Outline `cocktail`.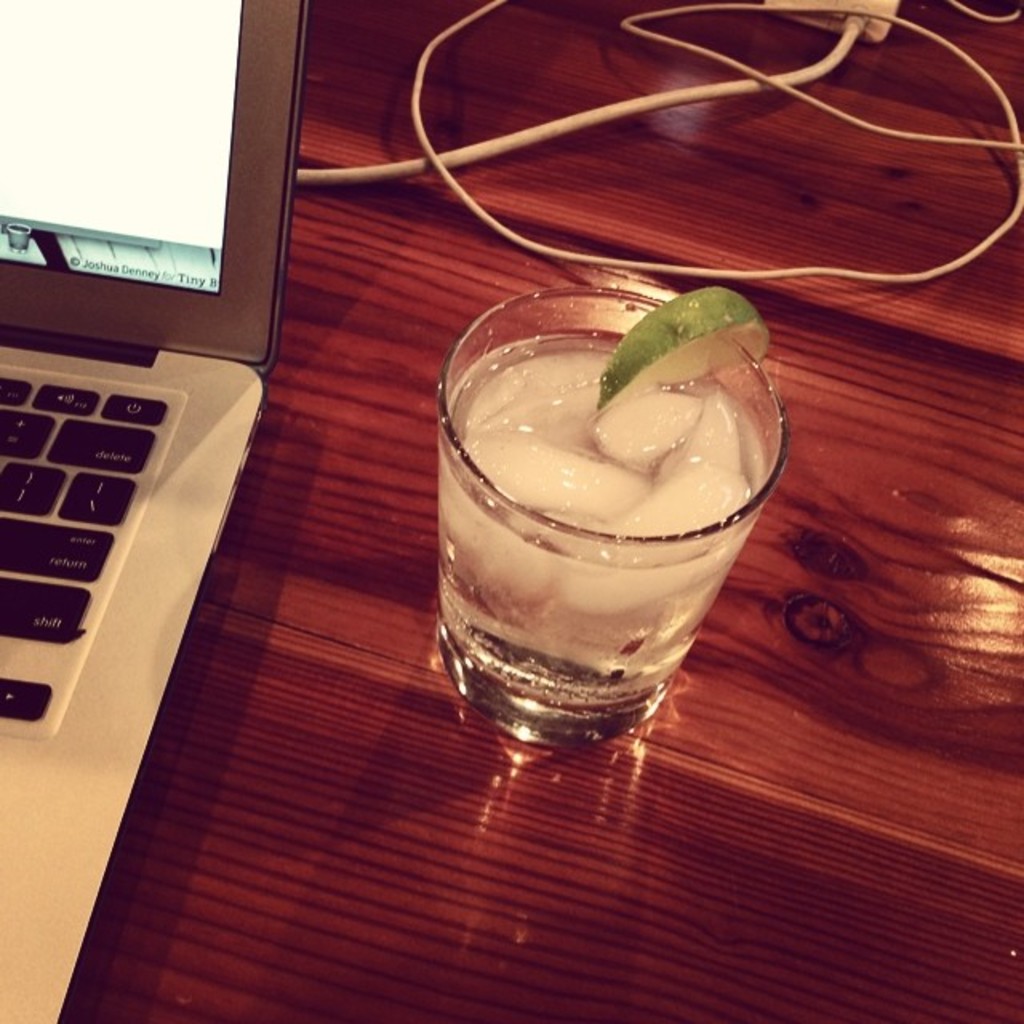
Outline: crop(427, 272, 800, 749).
